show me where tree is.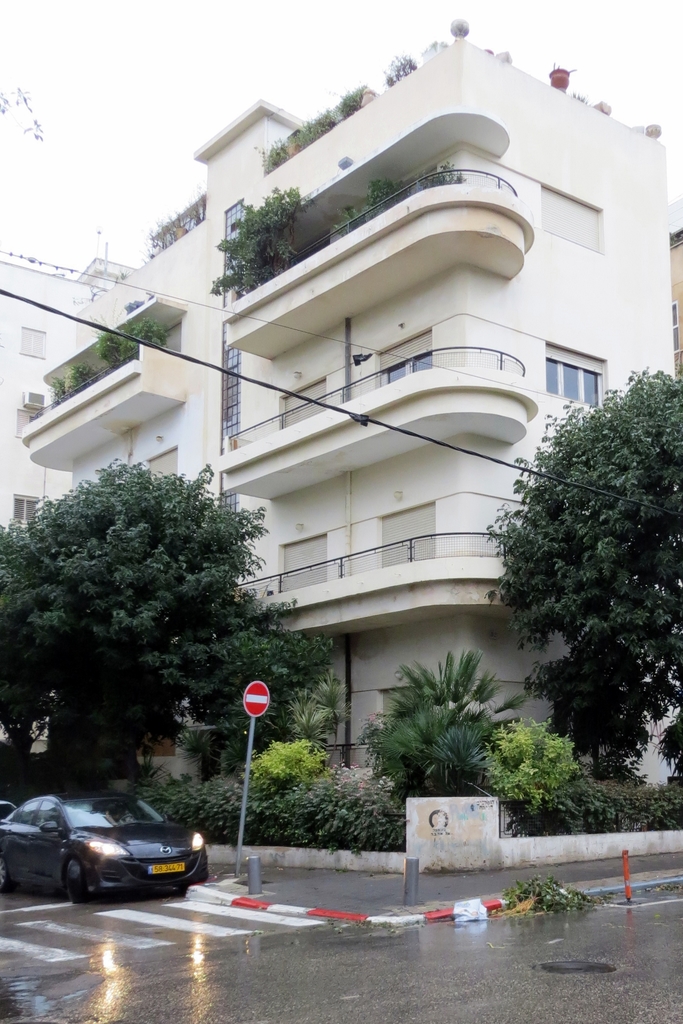
tree is at (5,440,286,798).
